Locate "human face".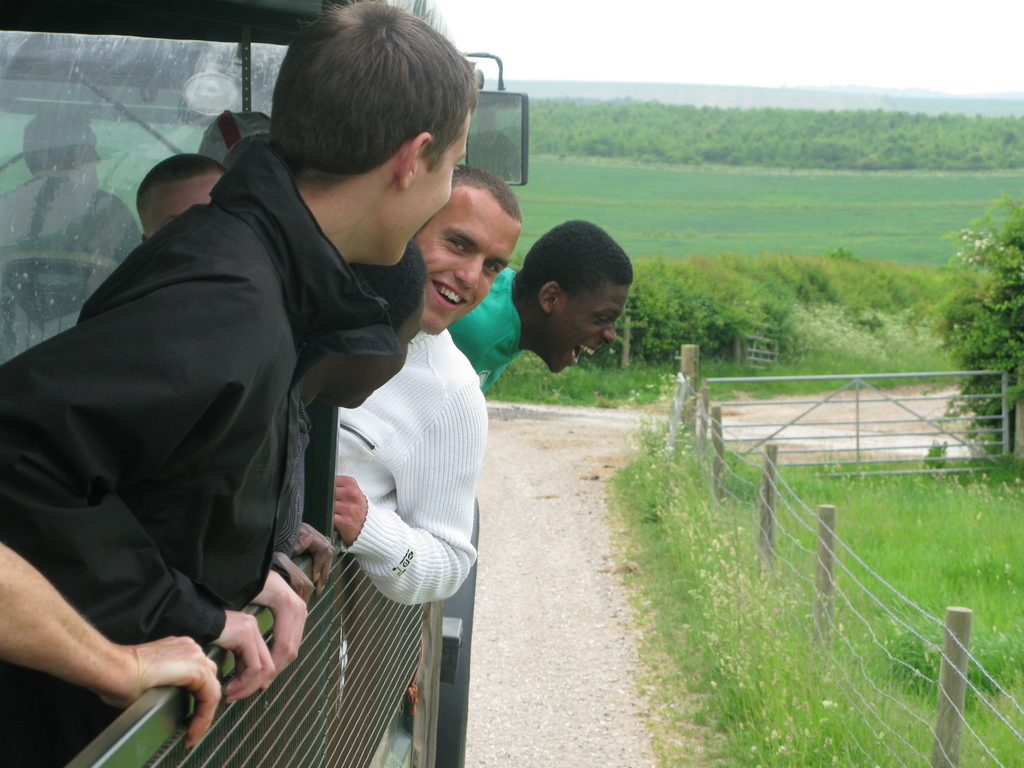
Bounding box: left=550, top=278, right=617, bottom=373.
